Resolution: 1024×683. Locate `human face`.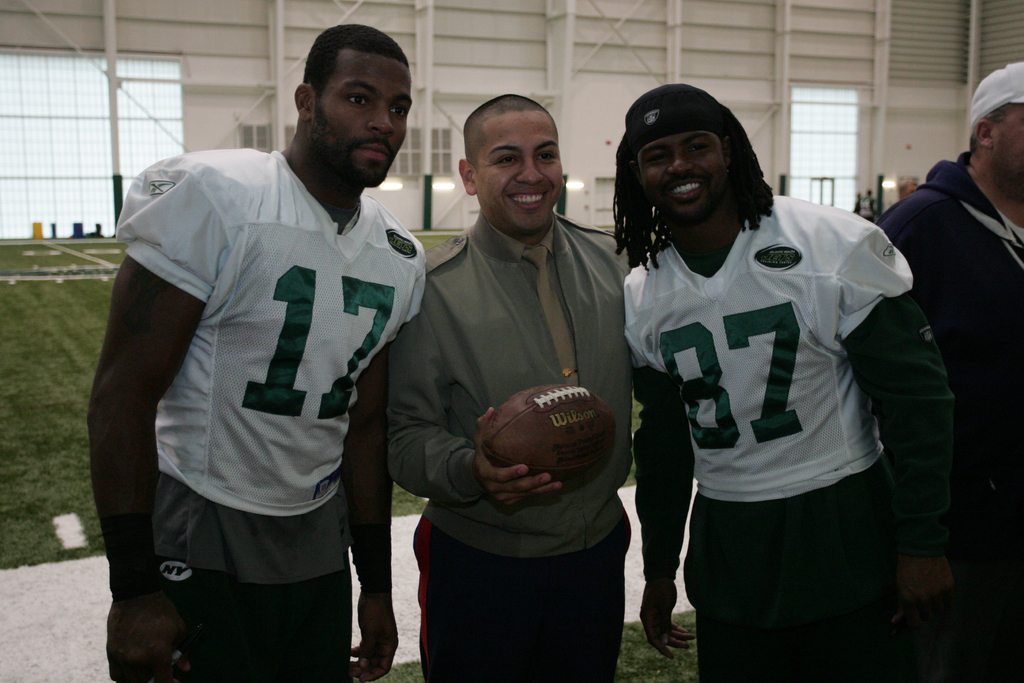
l=995, t=96, r=1023, b=195.
